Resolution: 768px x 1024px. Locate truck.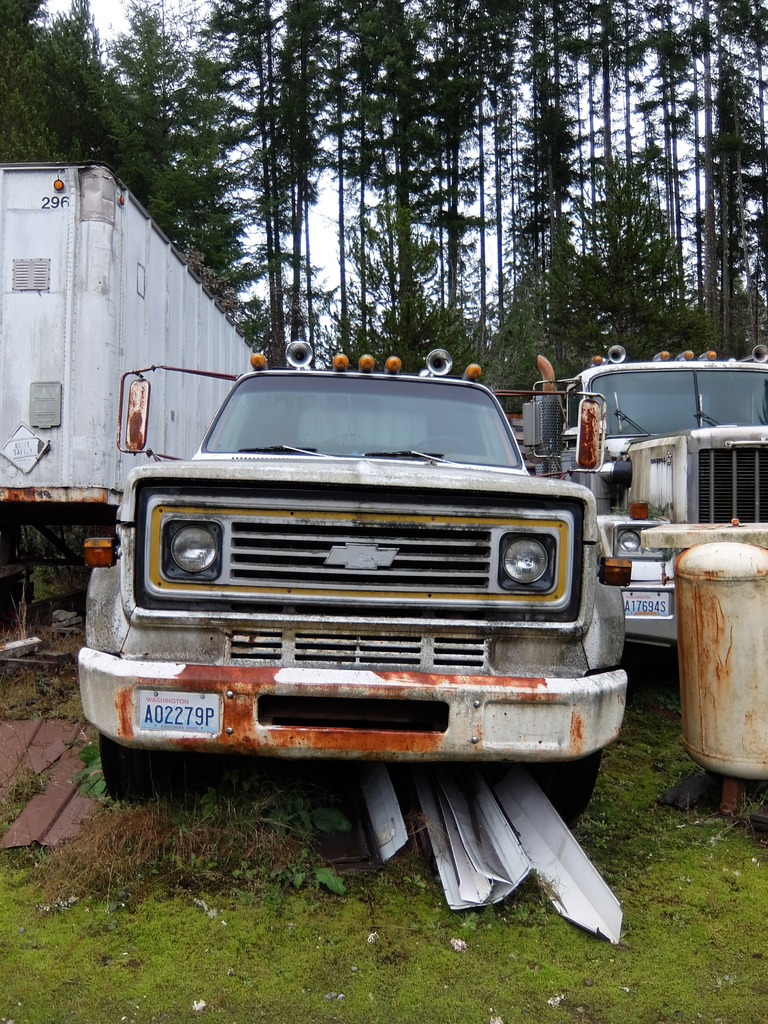
left=0, top=141, right=317, bottom=557.
